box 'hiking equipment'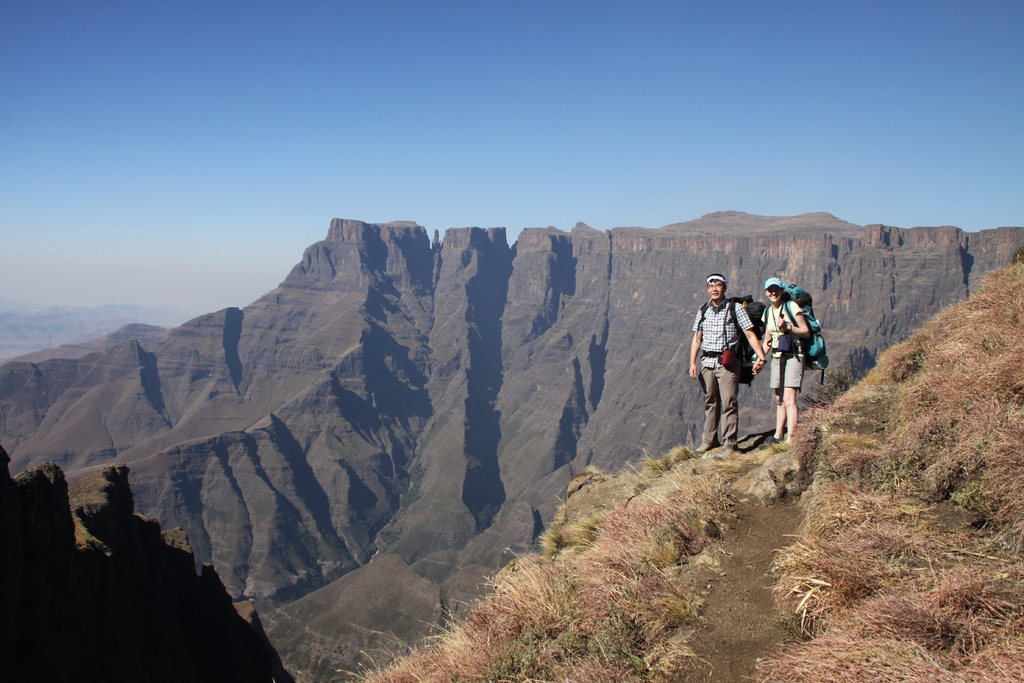
left=696, top=441, right=716, bottom=452
